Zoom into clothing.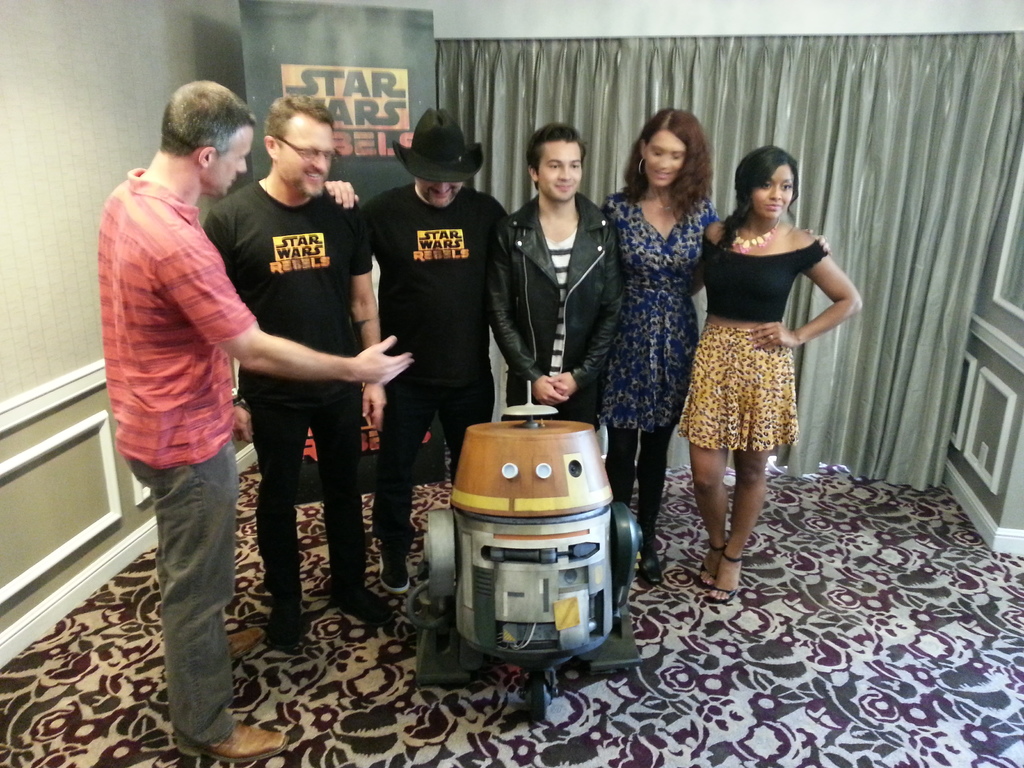
Zoom target: {"left": 597, "top": 187, "right": 716, "bottom": 556}.
